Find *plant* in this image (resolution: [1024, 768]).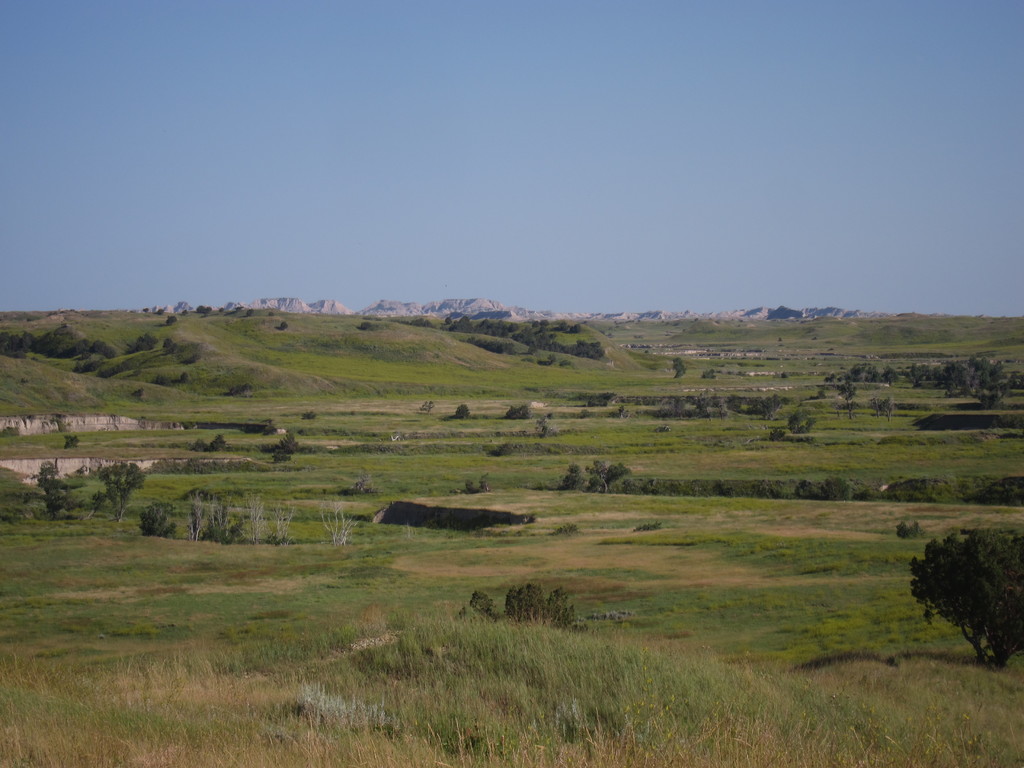
rect(159, 457, 264, 470).
